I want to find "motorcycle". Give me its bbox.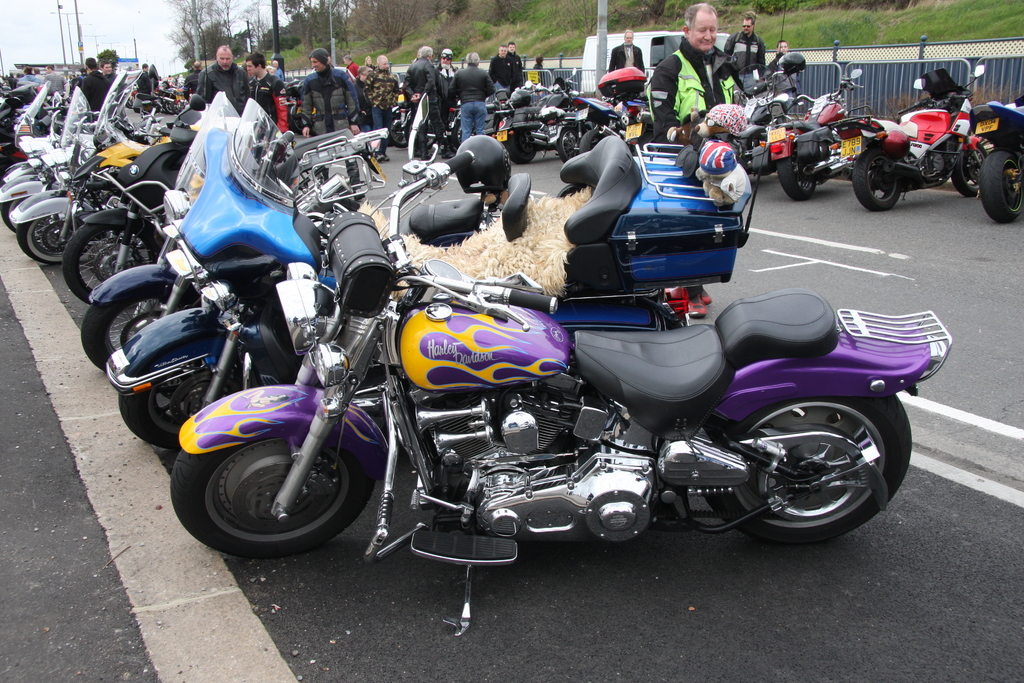
box=[716, 63, 787, 174].
